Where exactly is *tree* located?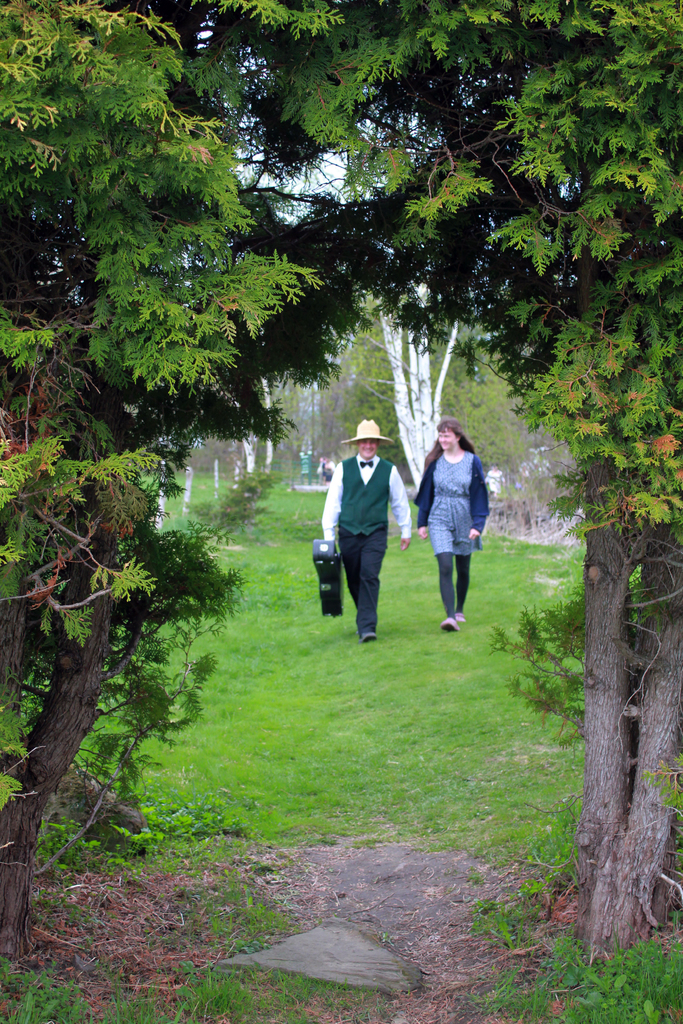
Its bounding box is l=191, t=0, r=682, b=960.
